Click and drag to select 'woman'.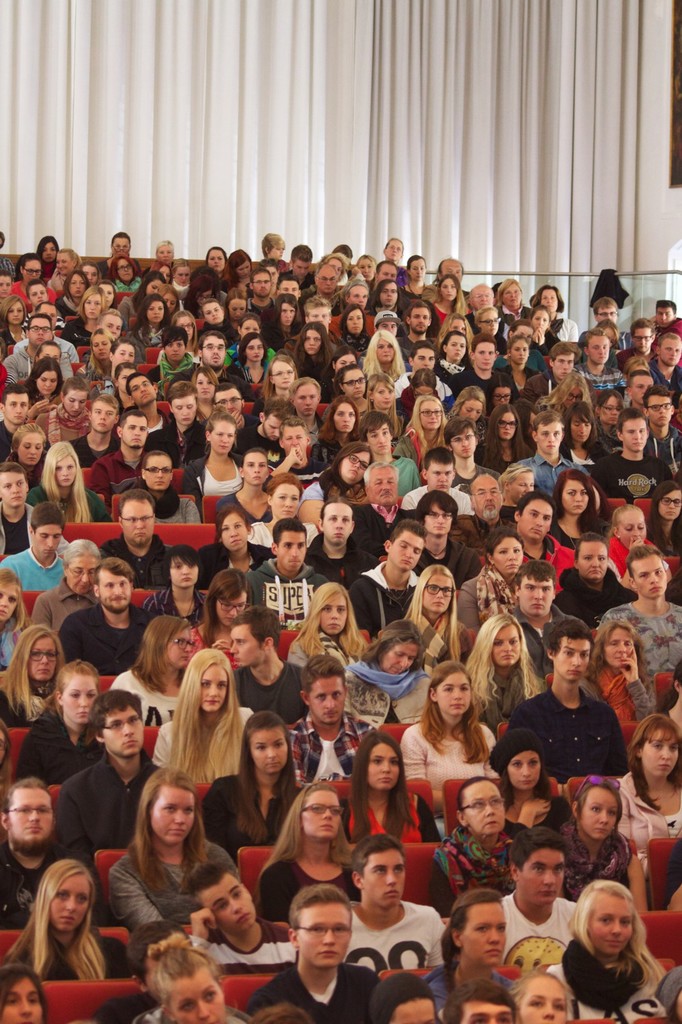
Selection: [left=363, top=378, right=407, bottom=441].
